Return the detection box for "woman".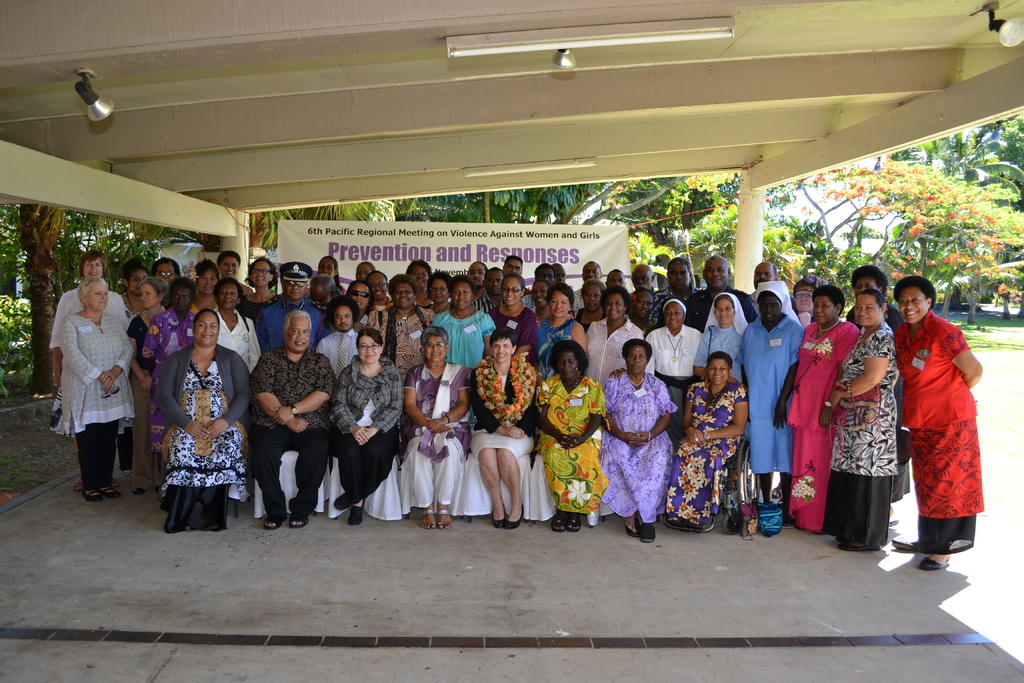
531:338:607:533.
